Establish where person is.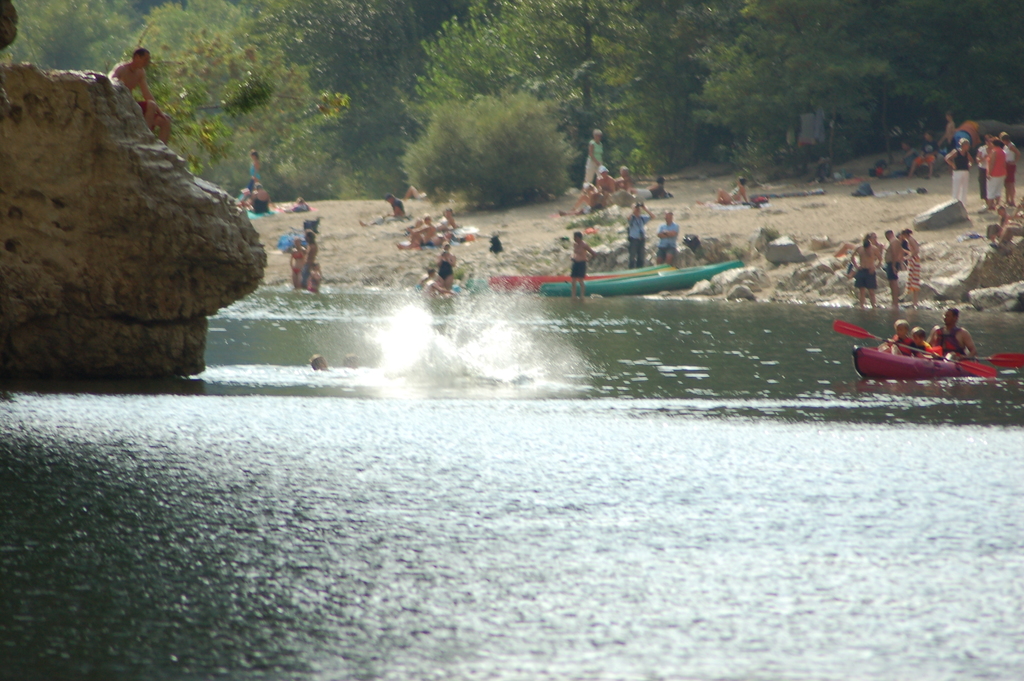
Established at left=564, top=229, right=600, bottom=299.
